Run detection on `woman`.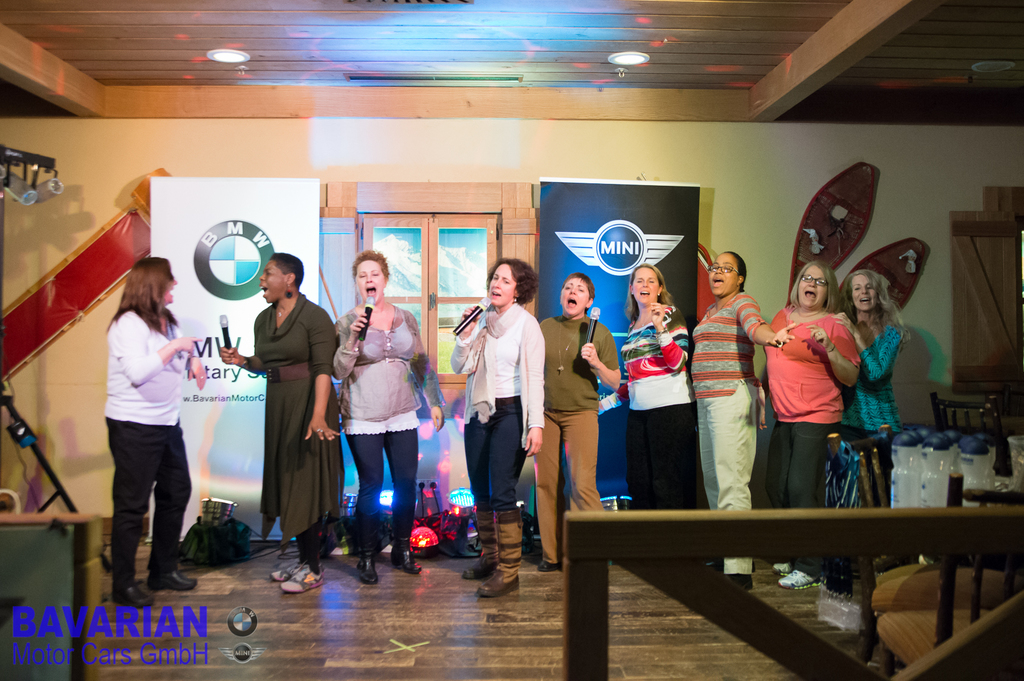
Result: 448,253,552,595.
